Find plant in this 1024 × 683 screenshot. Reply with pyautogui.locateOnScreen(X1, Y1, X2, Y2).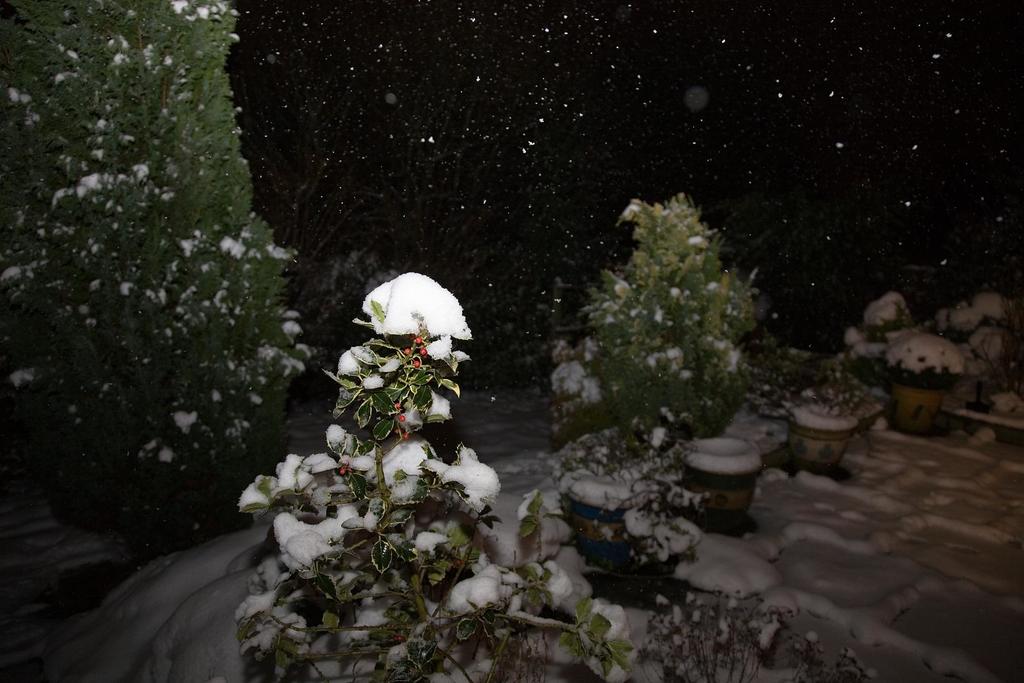
pyautogui.locateOnScreen(0, 1, 325, 492).
